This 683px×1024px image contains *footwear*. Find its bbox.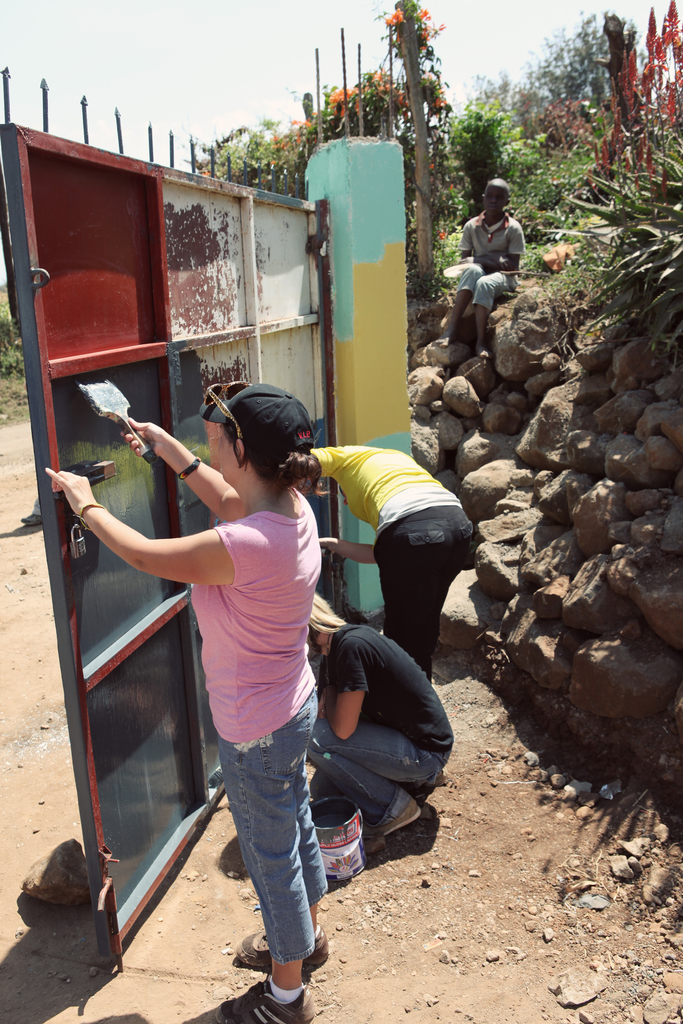
crop(240, 952, 314, 1016).
